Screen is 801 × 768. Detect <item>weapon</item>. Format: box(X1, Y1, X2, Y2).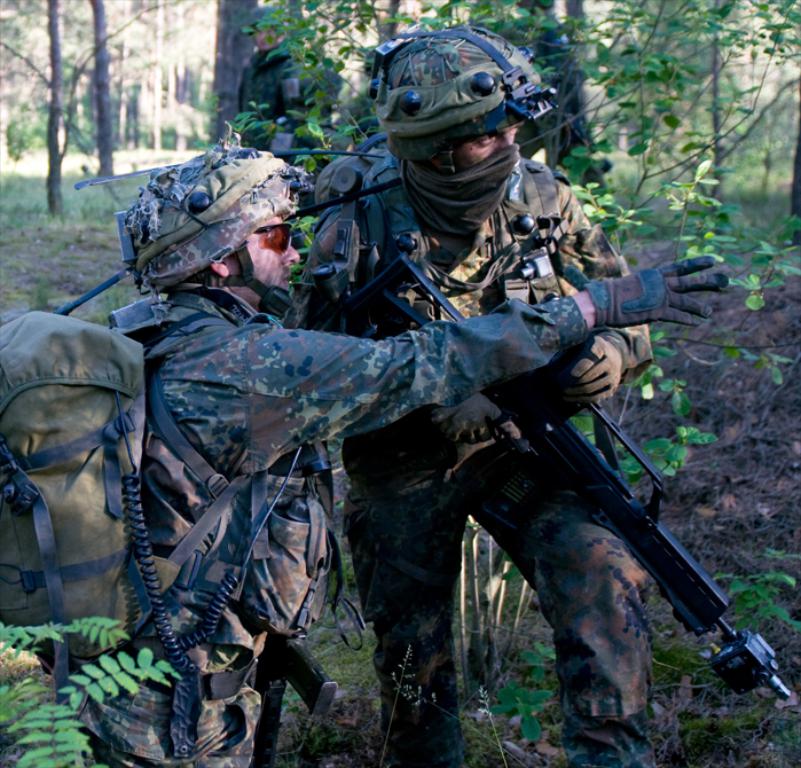
box(355, 296, 753, 669).
